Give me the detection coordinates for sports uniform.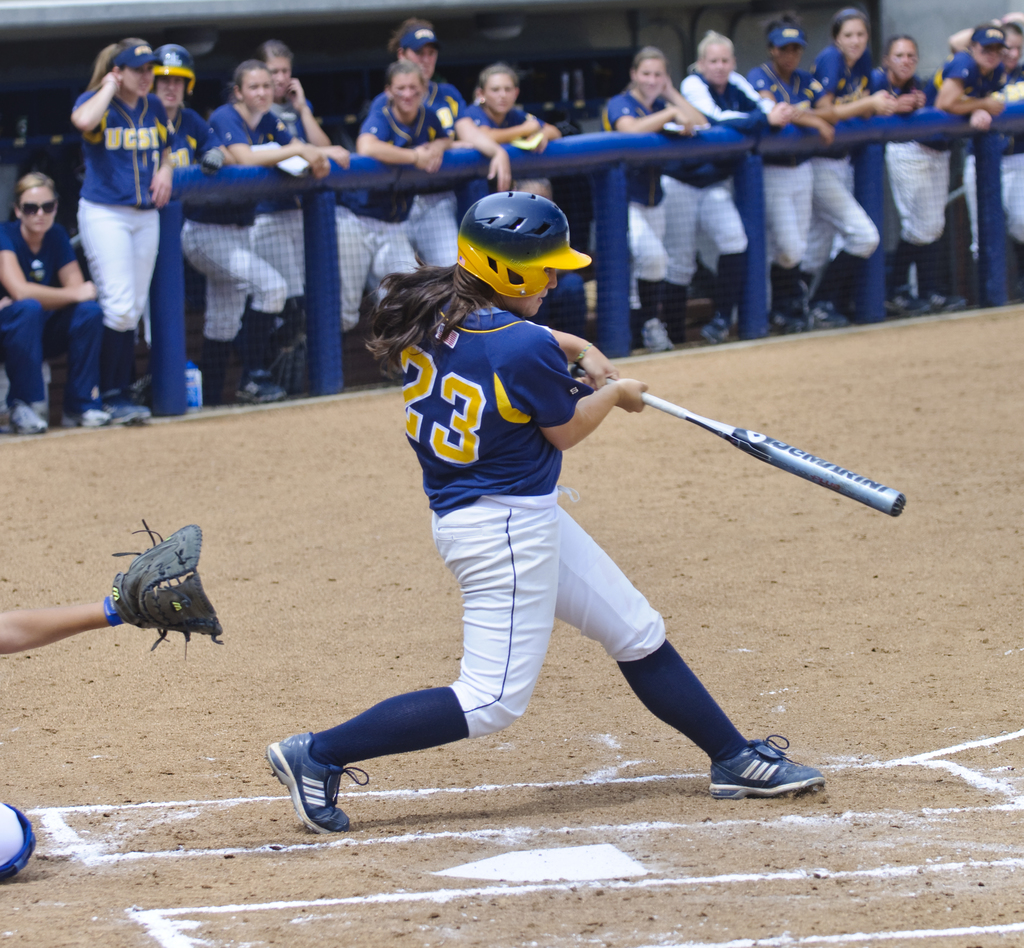
<bbox>460, 104, 532, 181</bbox>.
